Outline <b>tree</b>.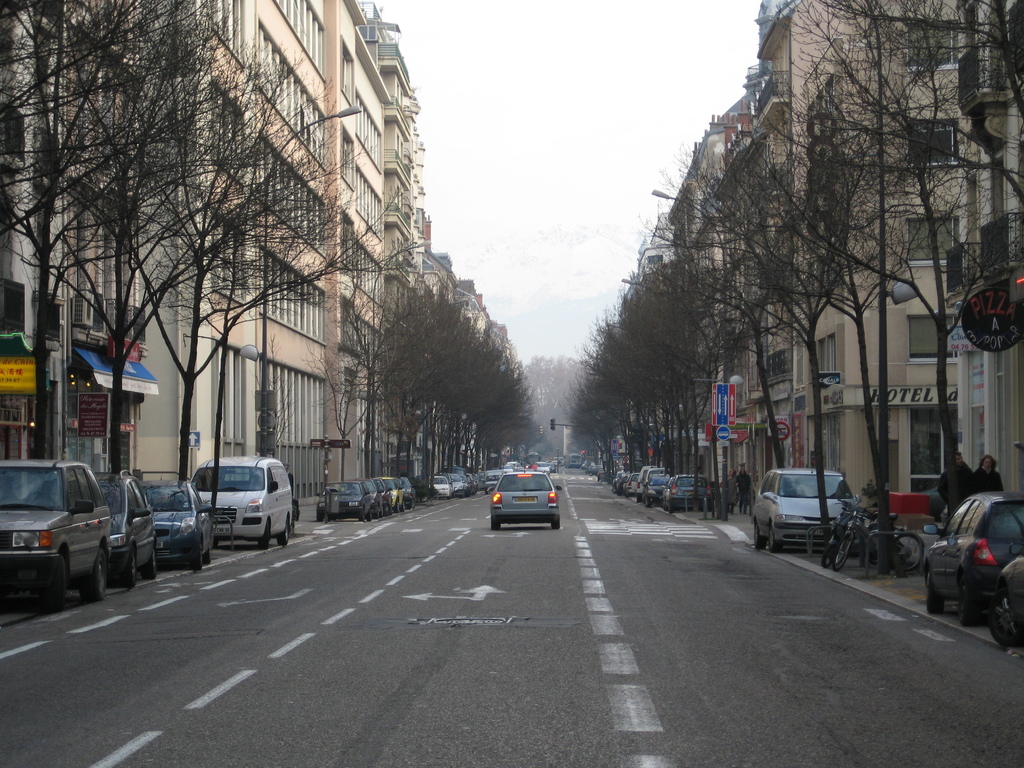
Outline: BBox(0, 0, 219, 456).
